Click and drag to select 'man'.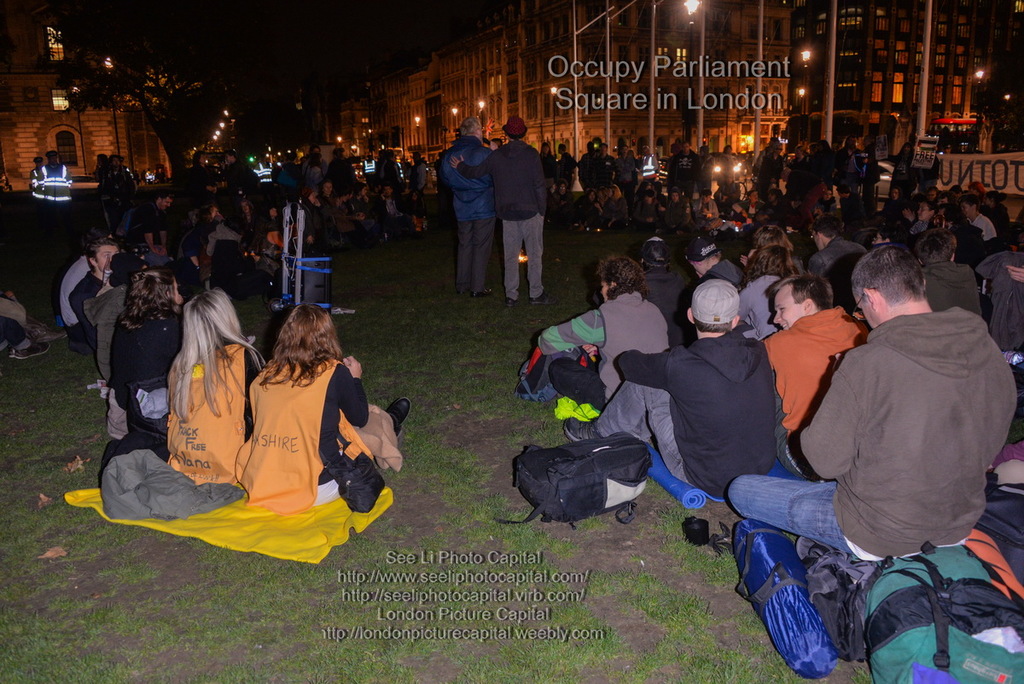
Selection: x1=962 y1=192 x2=995 y2=238.
